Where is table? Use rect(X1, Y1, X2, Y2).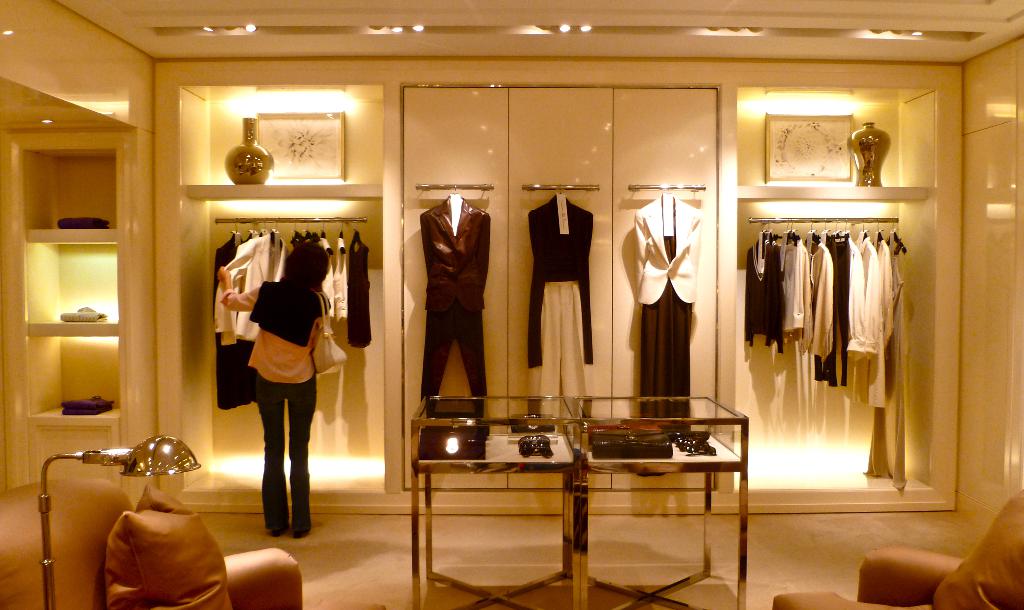
rect(414, 393, 750, 609).
